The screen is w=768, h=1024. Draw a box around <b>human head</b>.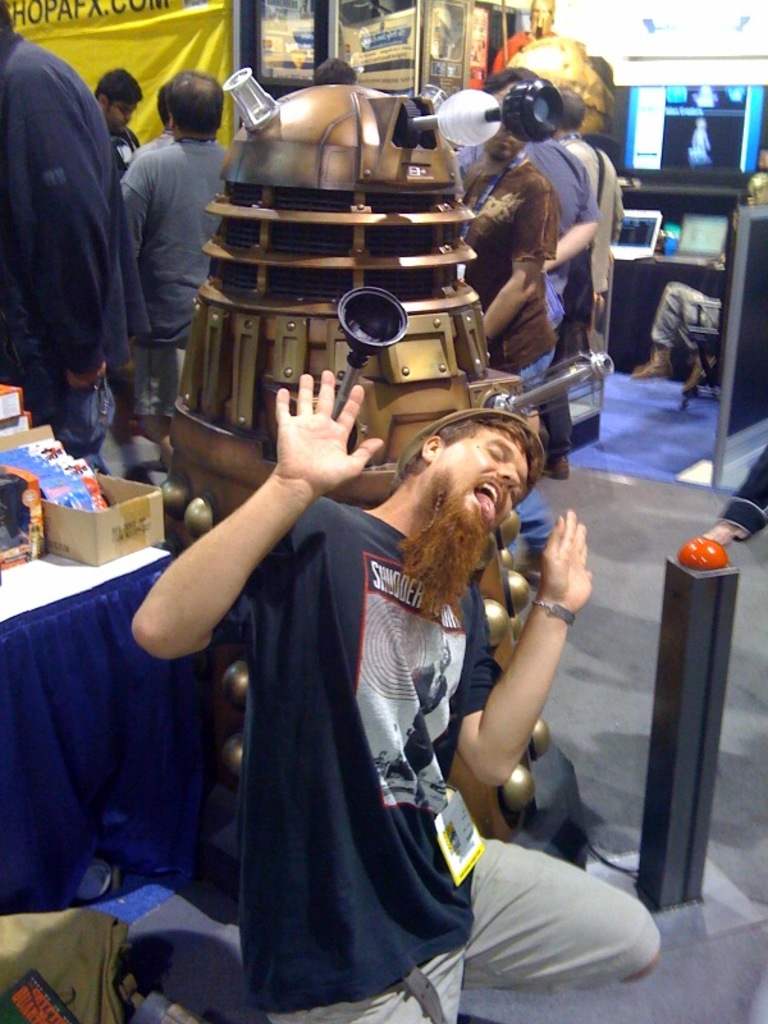
x1=381 y1=404 x2=562 y2=547.
